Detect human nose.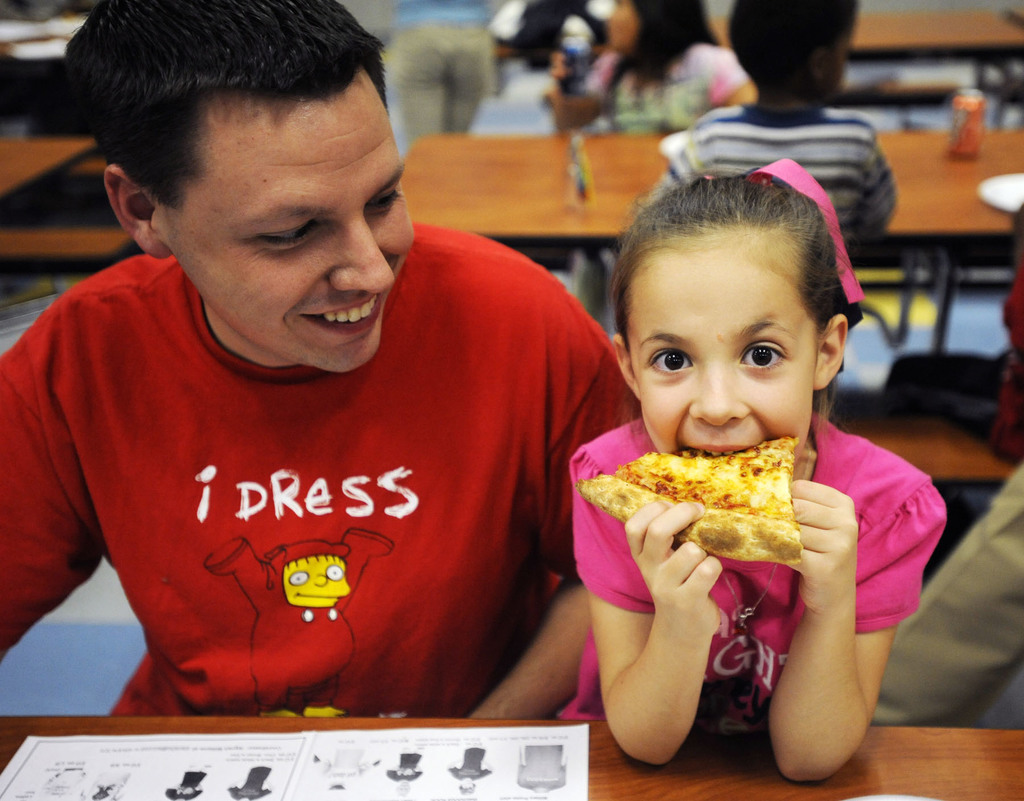
Detected at rect(683, 360, 754, 430).
